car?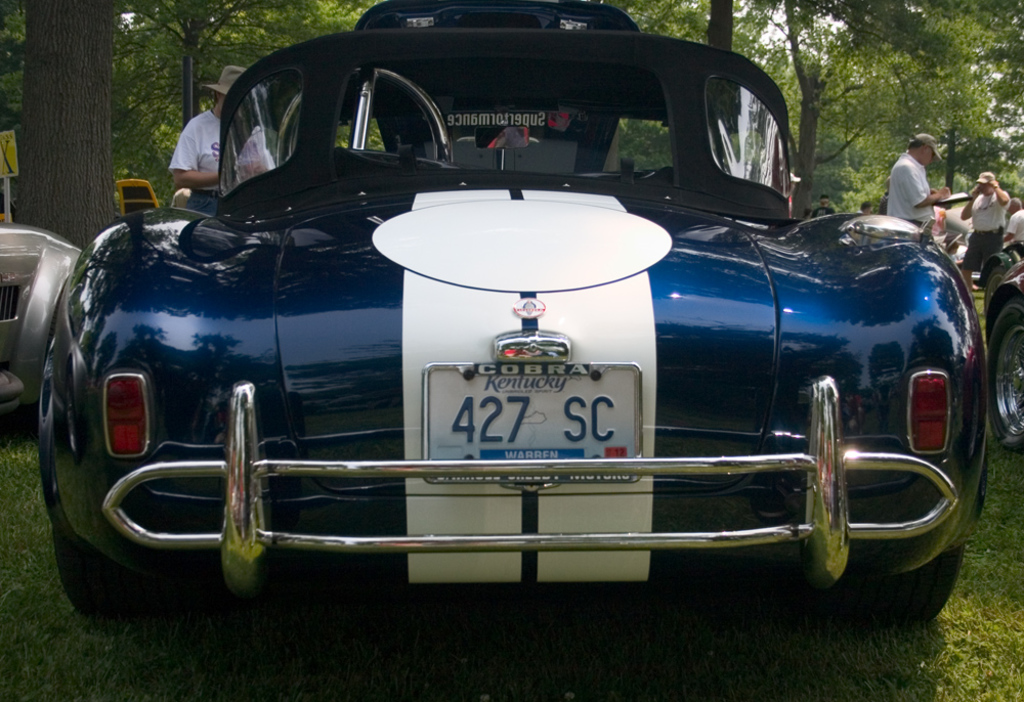
(x1=65, y1=23, x2=970, y2=643)
